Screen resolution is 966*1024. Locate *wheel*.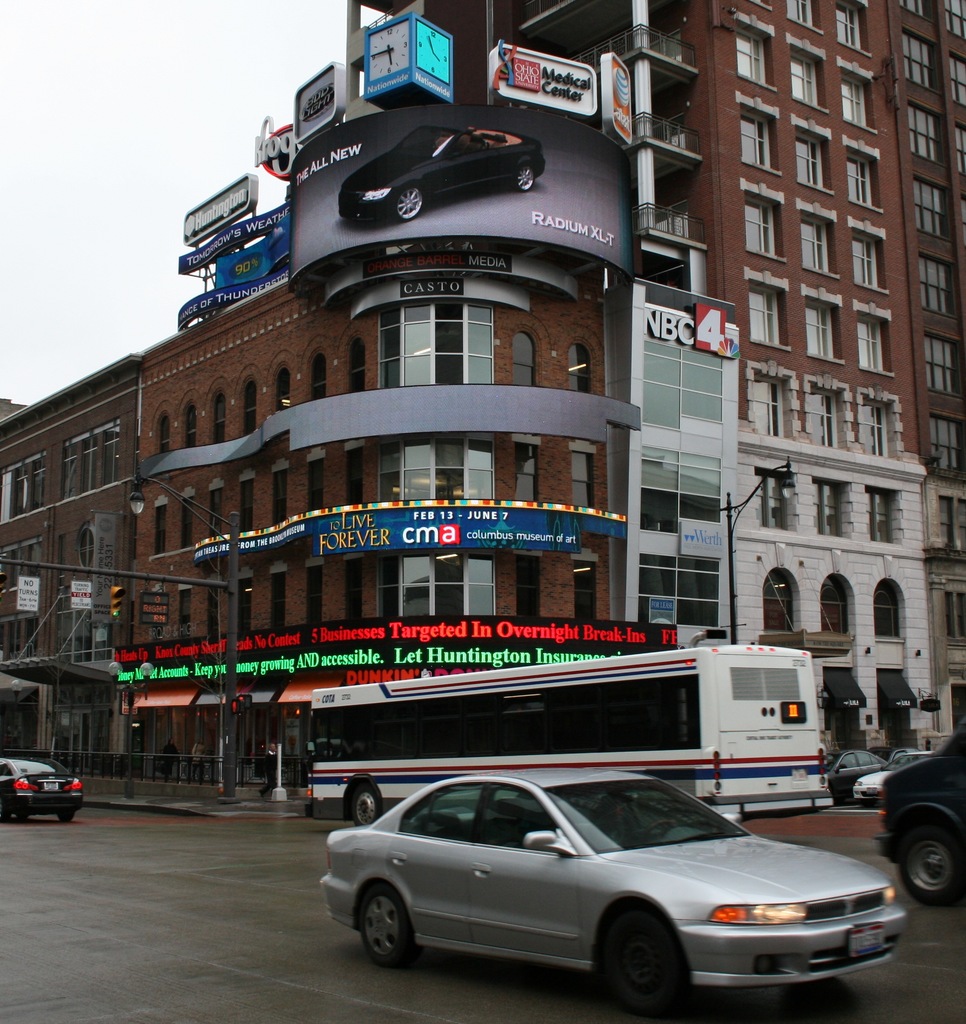
region(593, 903, 694, 1023).
